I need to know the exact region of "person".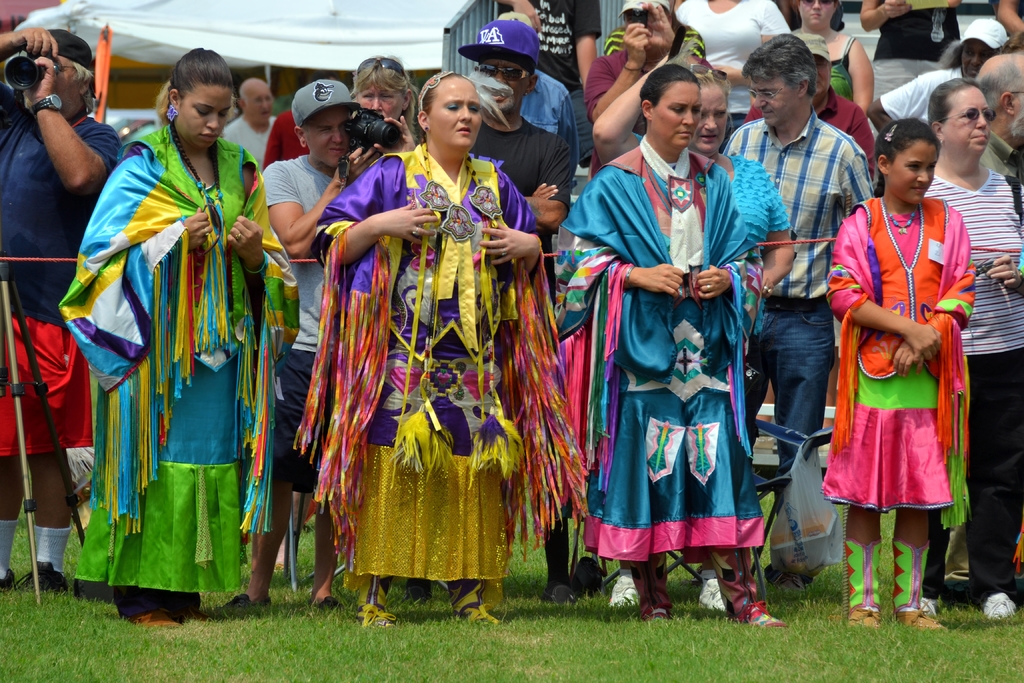
Region: x1=57 y1=47 x2=294 y2=616.
